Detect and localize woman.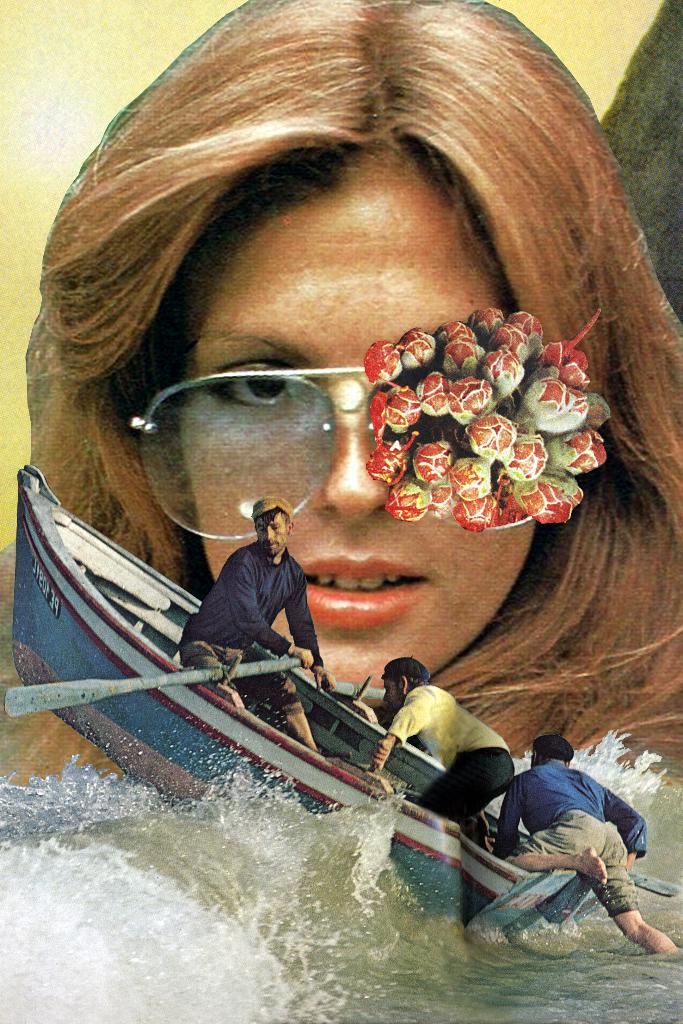
Localized at <region>0, 0, 682, 828</region>.
